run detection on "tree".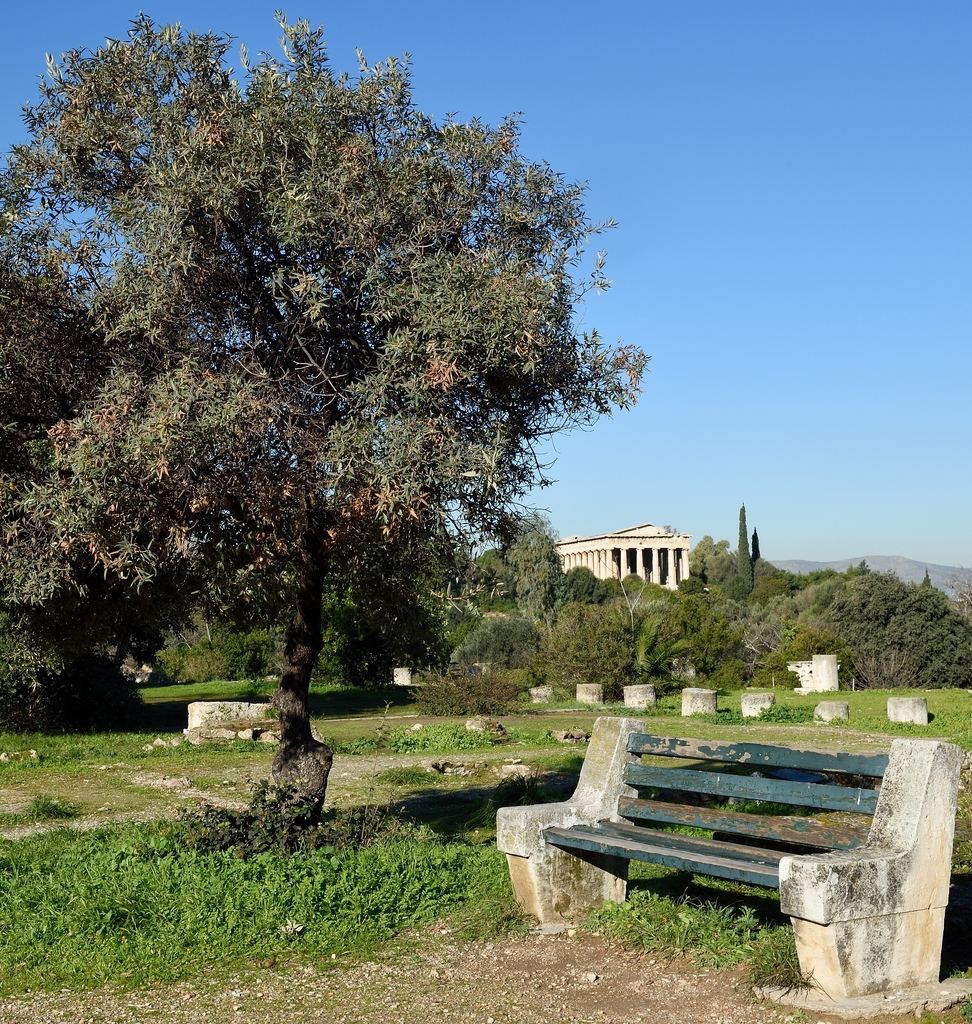
Result: 689, 534, 869, 686.
